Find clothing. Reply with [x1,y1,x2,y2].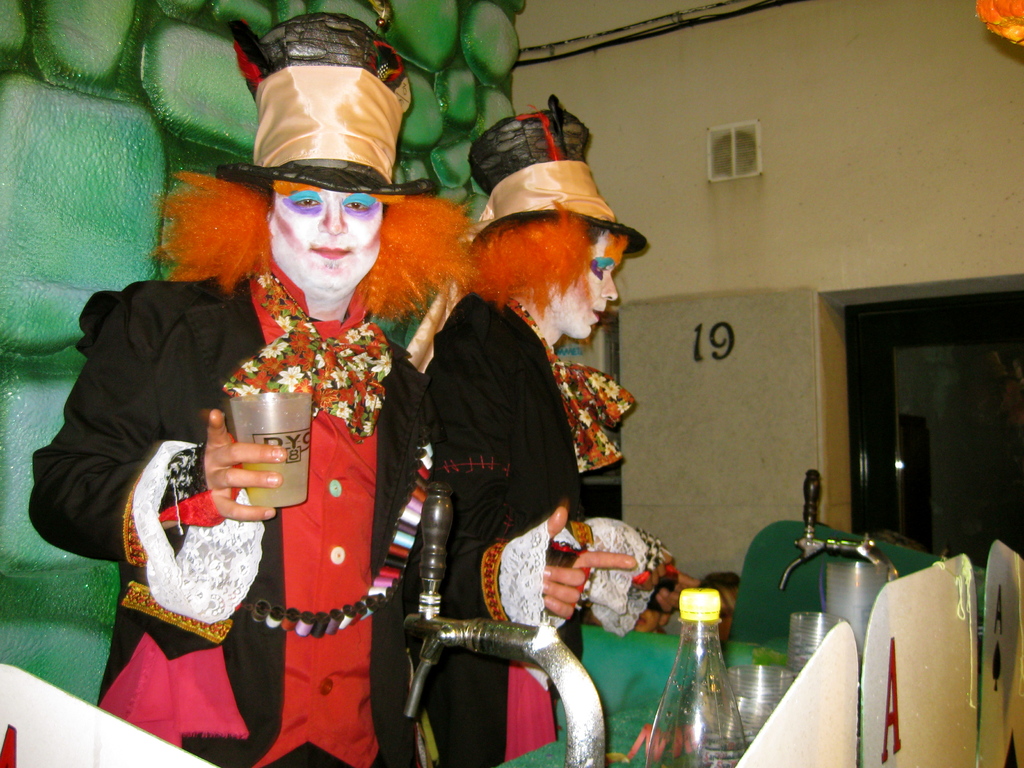
[387,276,739,758].
